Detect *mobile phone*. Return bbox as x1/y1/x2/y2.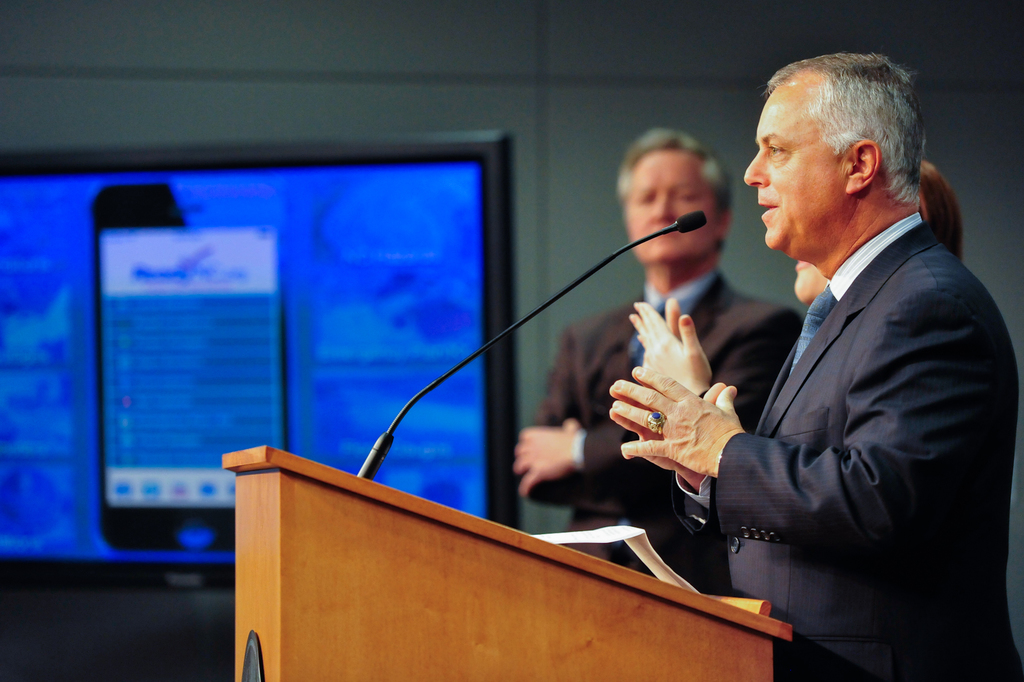
87/178/297/561.
